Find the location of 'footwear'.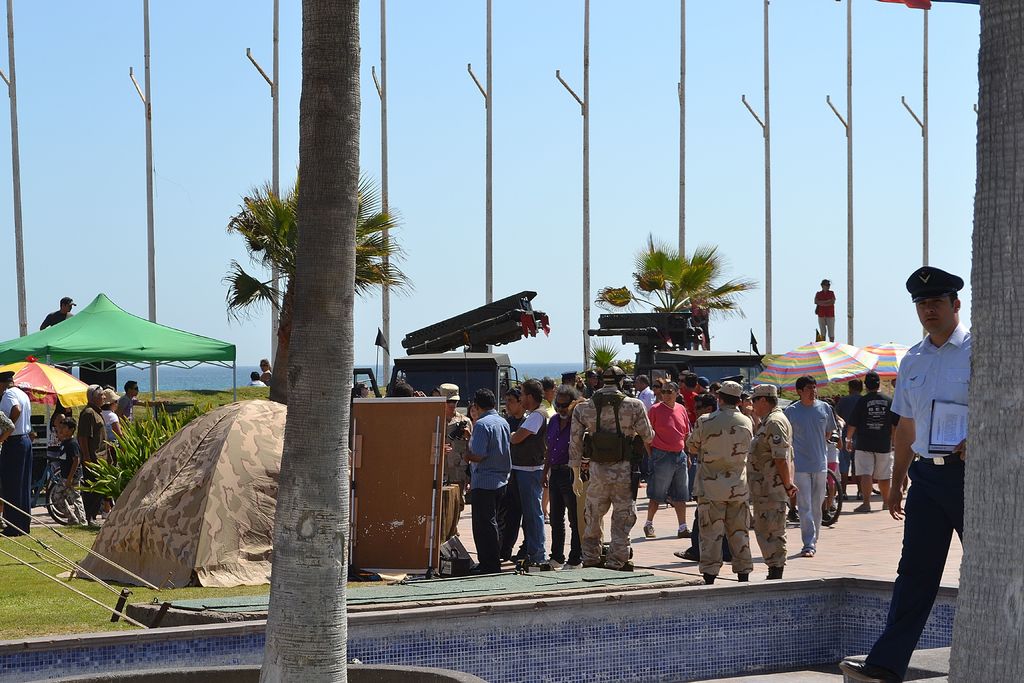
Location: [842, 660, 893, 682].
